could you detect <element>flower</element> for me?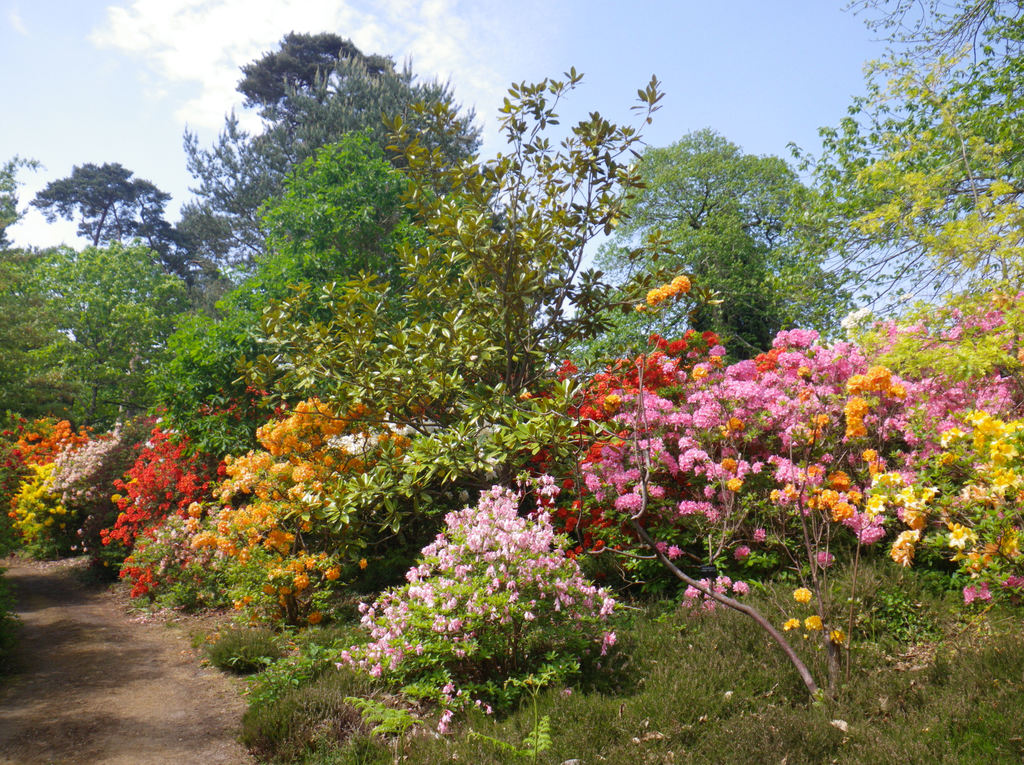
Detection result: left=574, top=378, right=687, bottom=575.
